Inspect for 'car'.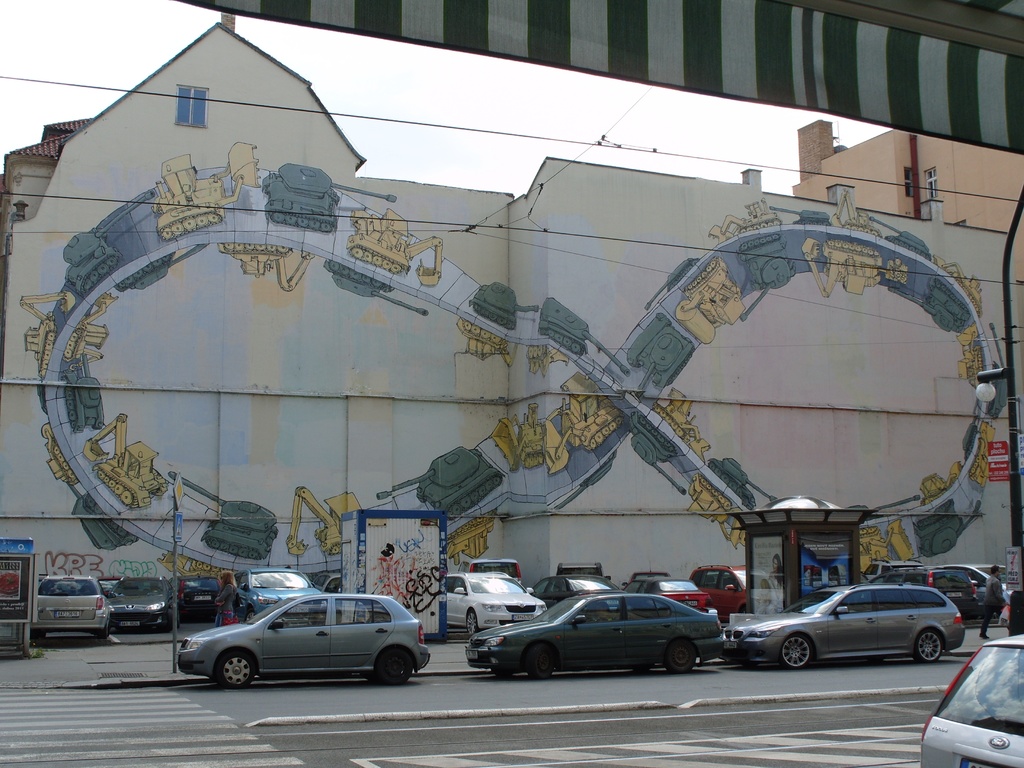
Inspection: <box>239,565,317,617</box>.
